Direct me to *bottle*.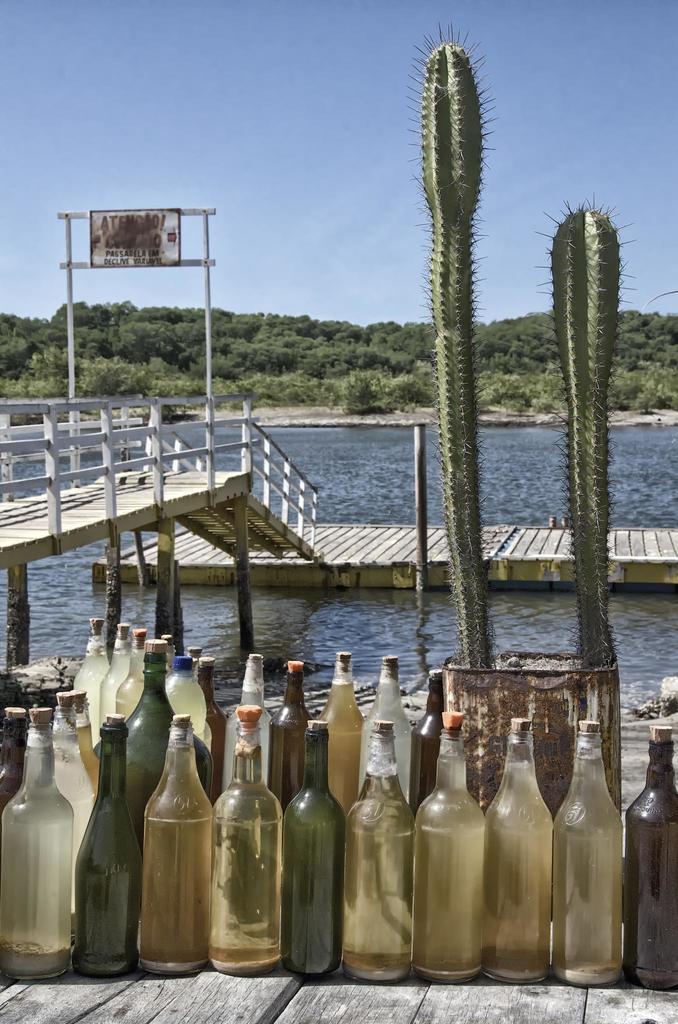
Direction: select_region(129, 705, 211, 966).
